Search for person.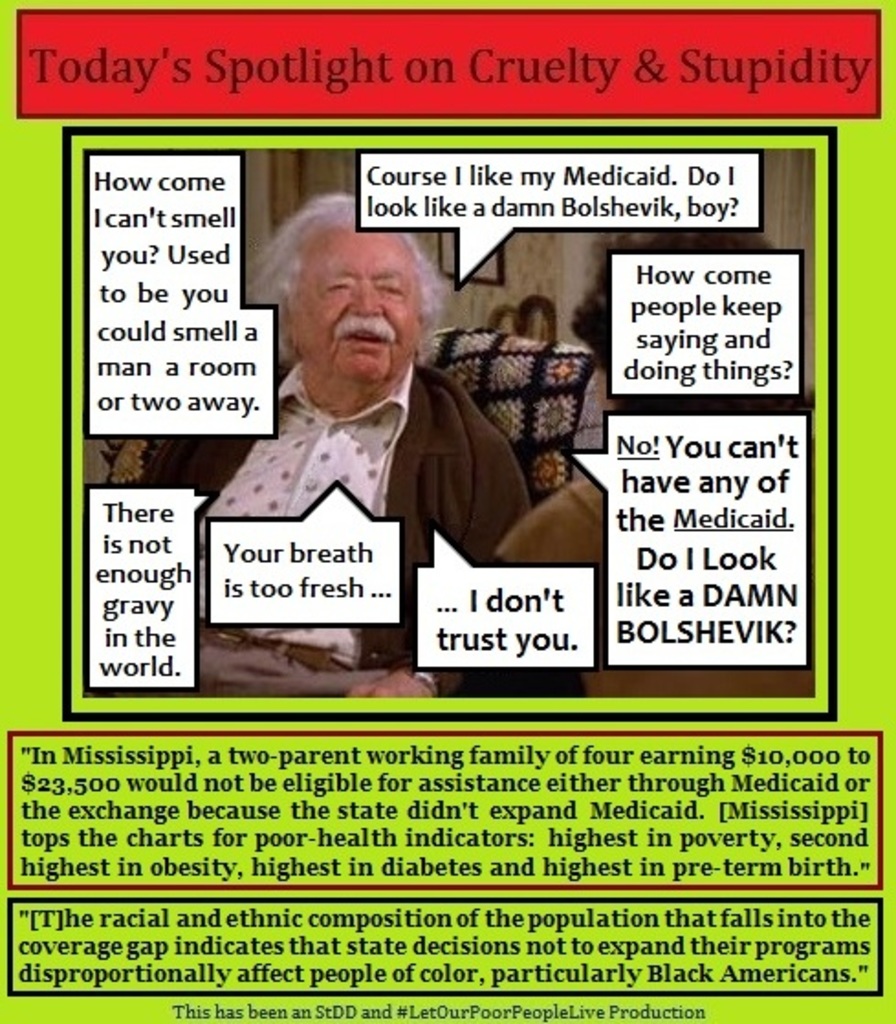
Found at Rect(108, 185, 533, 700).
